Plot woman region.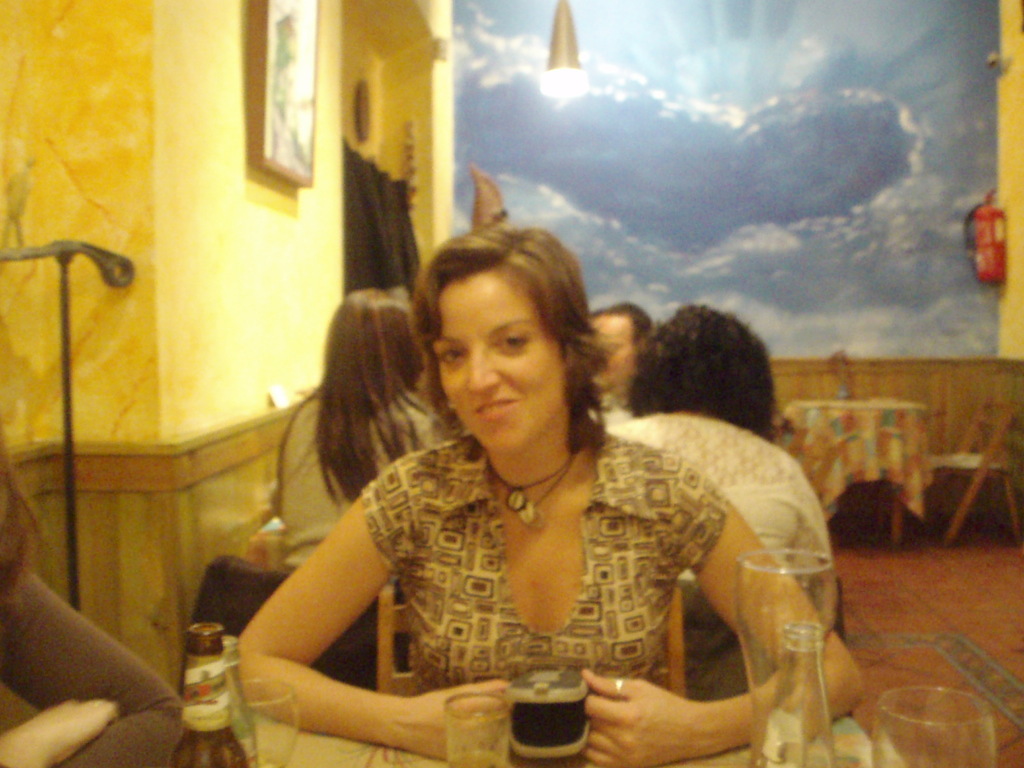
Plotted at crop(602, 301, 841, 576).
